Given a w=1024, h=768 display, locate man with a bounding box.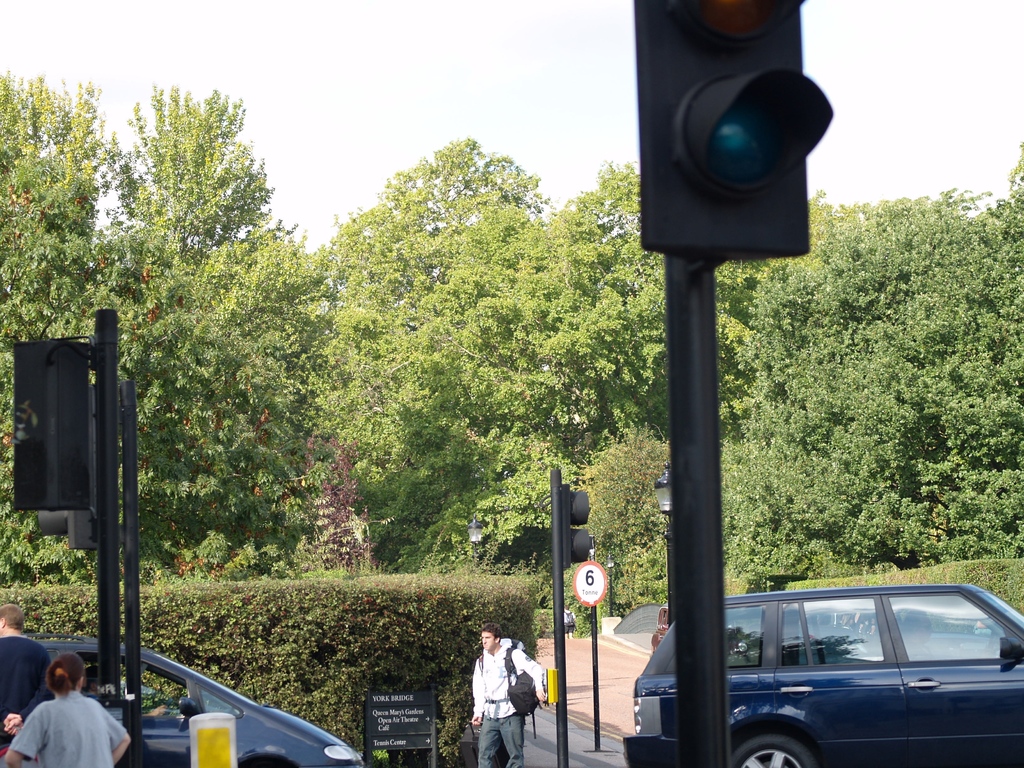
Located: [900,604,940,659].
